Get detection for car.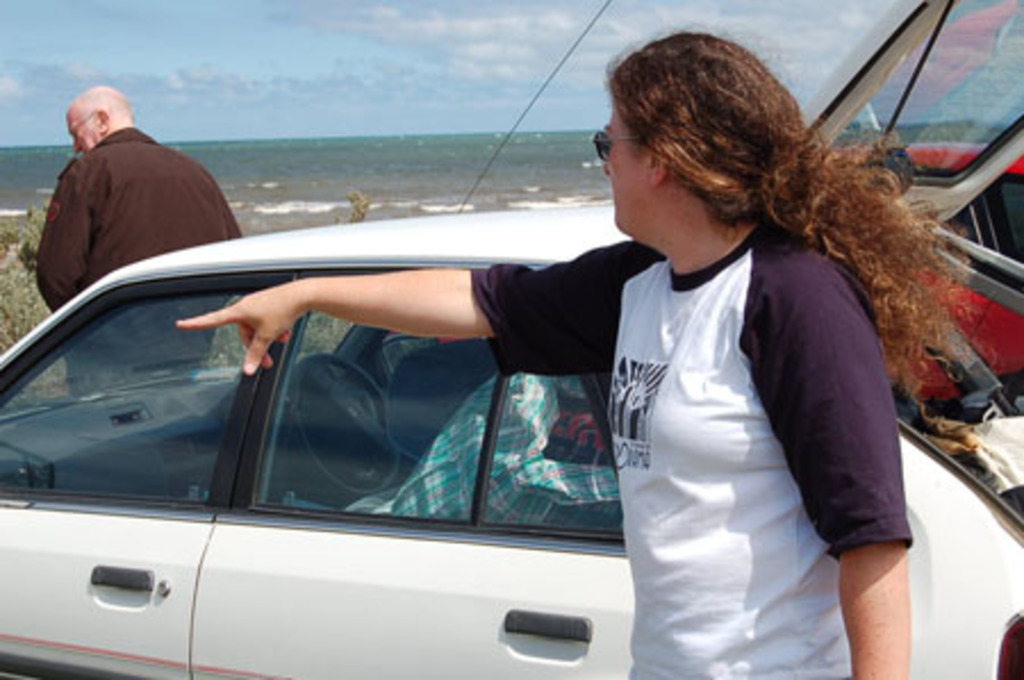
Detection: [x1=796, y1=0, x2=1022, y2=430].
